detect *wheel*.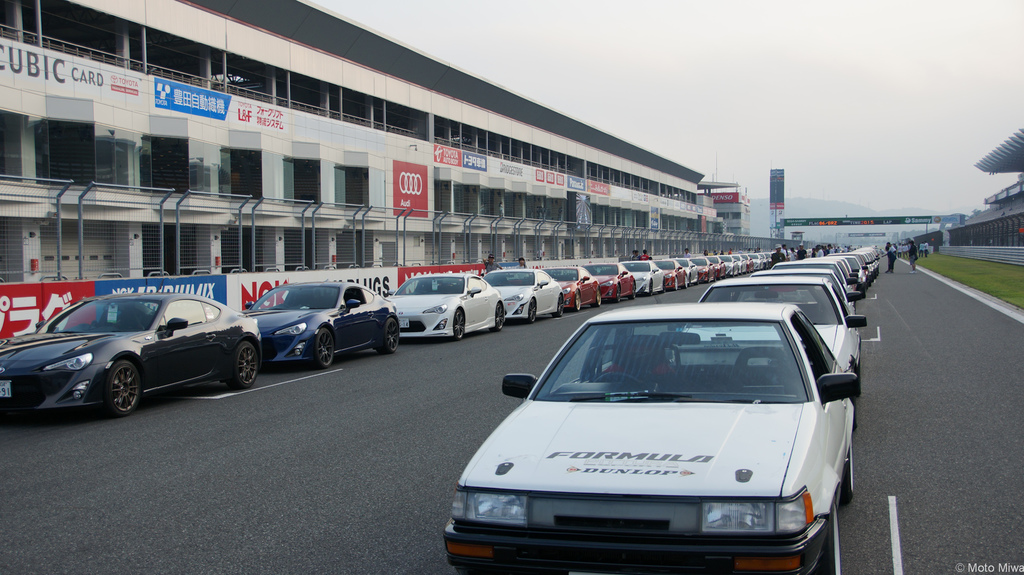
Detected at [557, 294, 568, 316].
